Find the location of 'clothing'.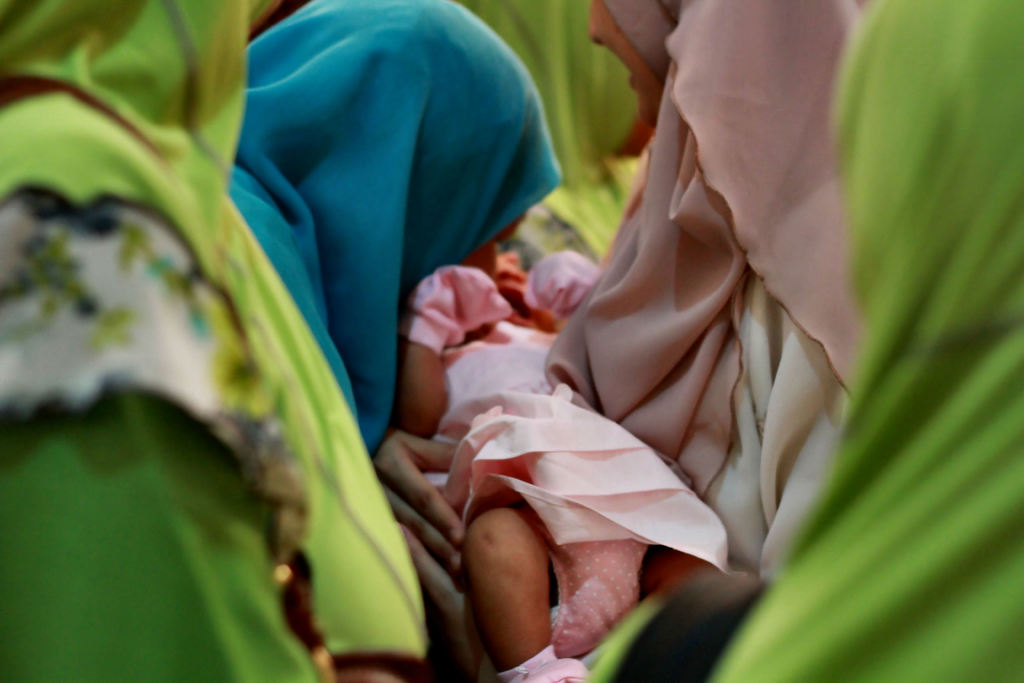
Location: rect(412, 261, 727, 682).
